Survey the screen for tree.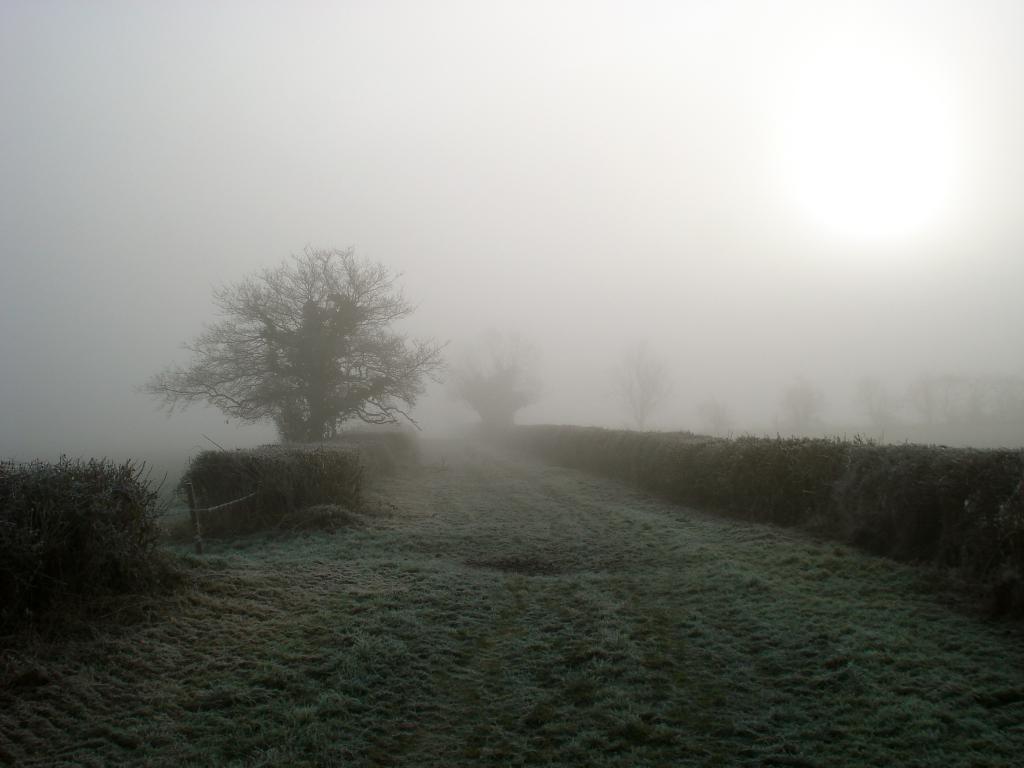
Survey found: x1=463 y1=334 x2=543 y2=426.
